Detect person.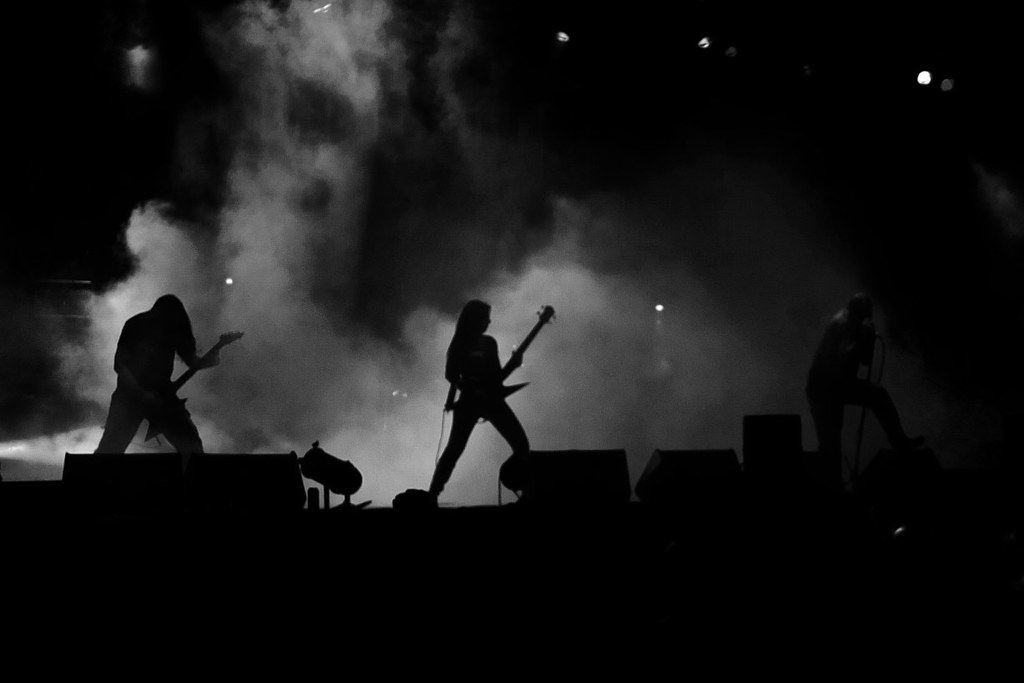
Detected at [422,279,544,516].
